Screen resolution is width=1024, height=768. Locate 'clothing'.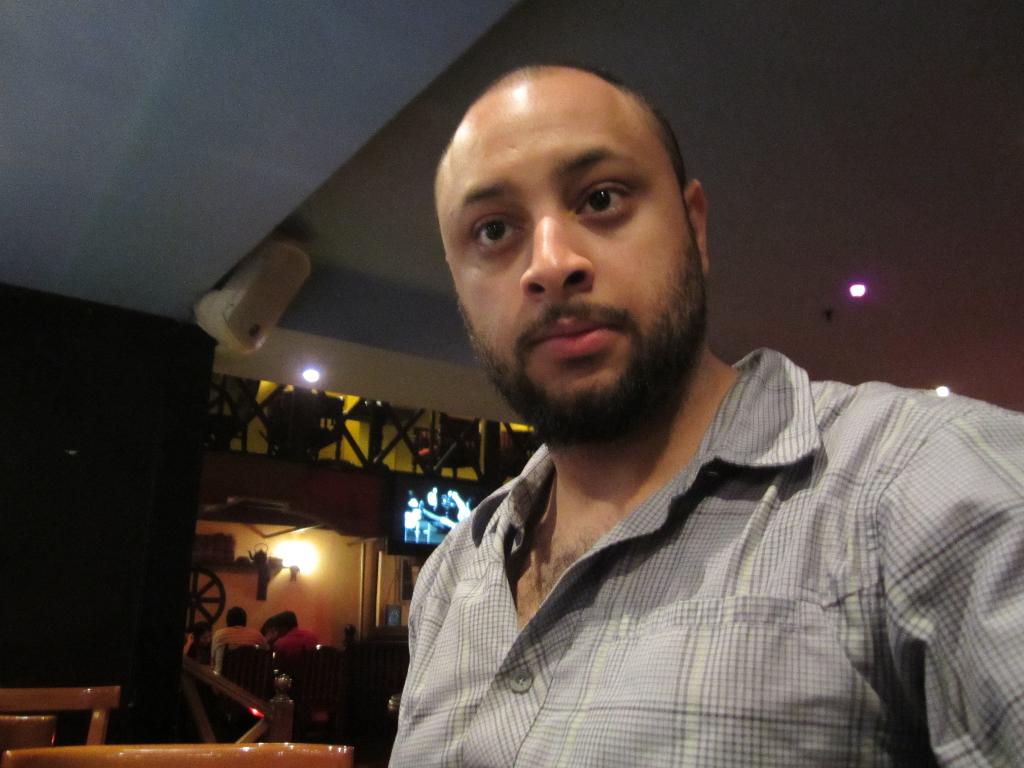
{"left": 209, "top": 623, "right": 260, "bottom": 684}.
